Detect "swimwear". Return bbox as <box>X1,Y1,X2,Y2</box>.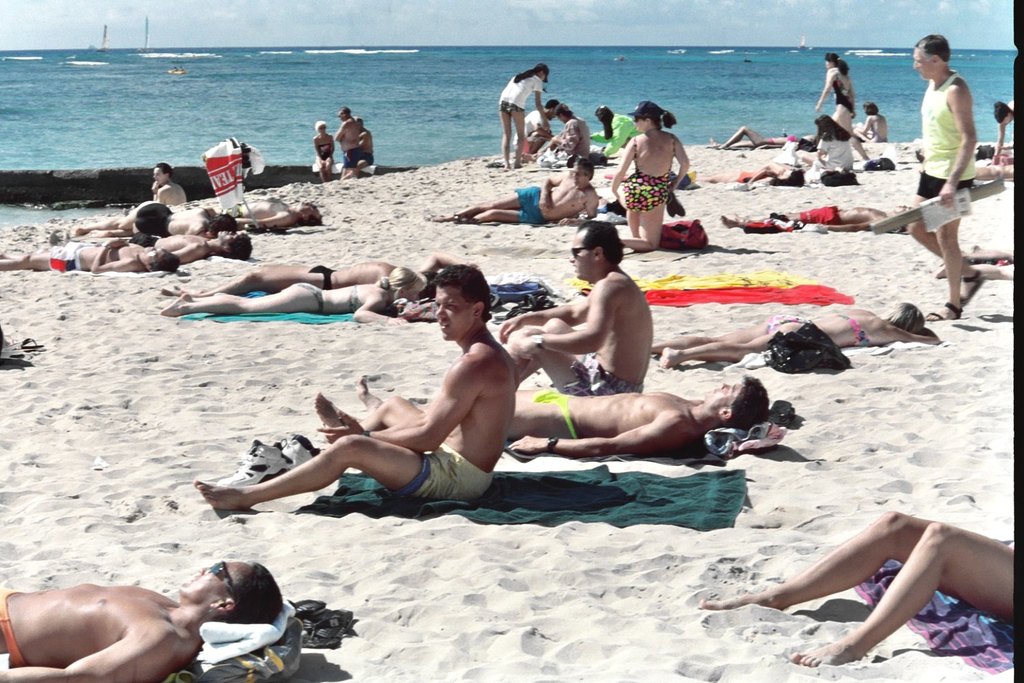
<box>766,307,808,340</box>.
